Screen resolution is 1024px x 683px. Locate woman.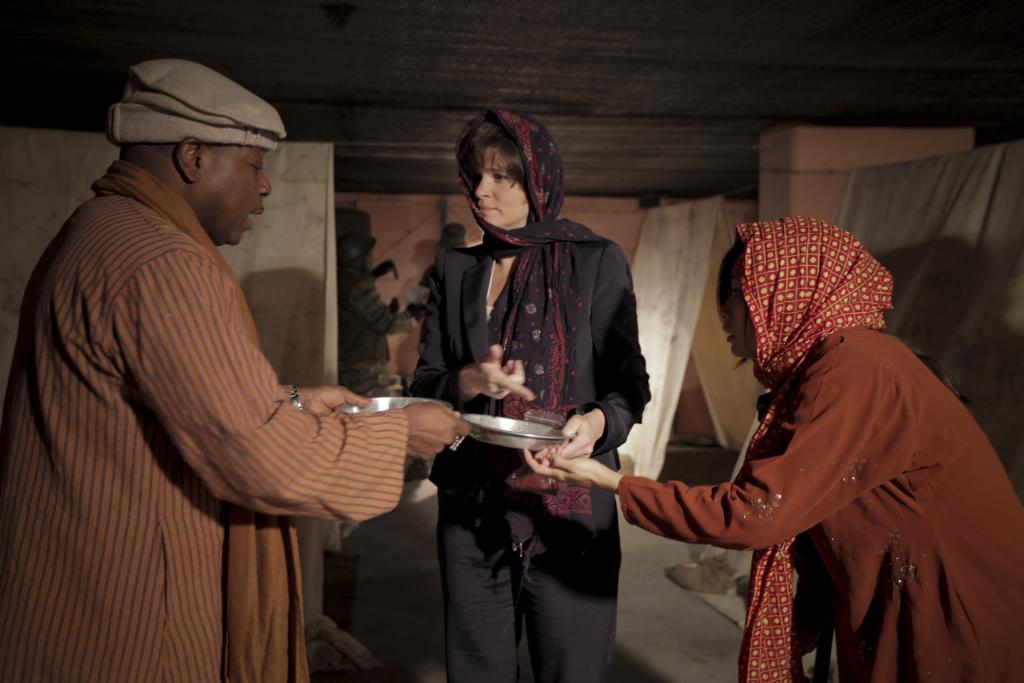
crop(422, 107, 646, 660).
